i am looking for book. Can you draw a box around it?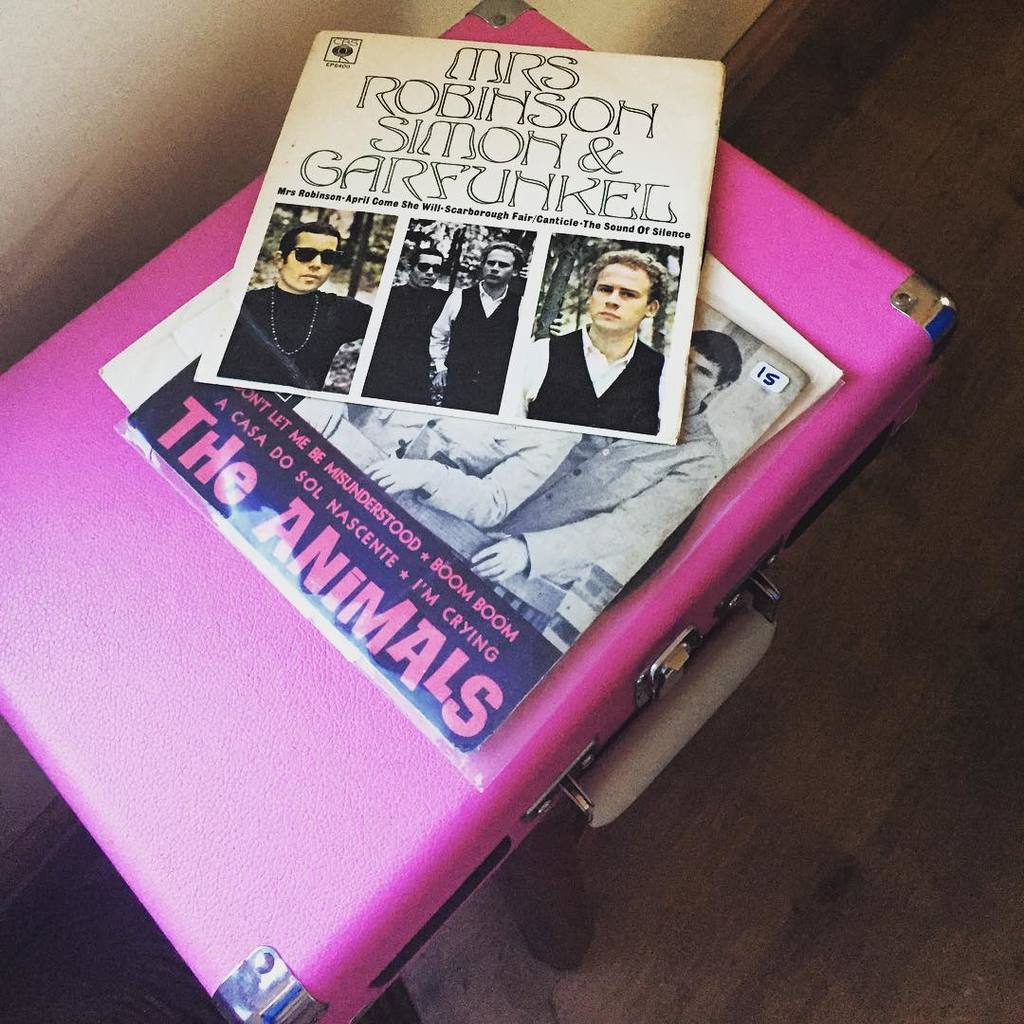
Sure, the bounding box is bbox=(101, 249, 844, 752).
